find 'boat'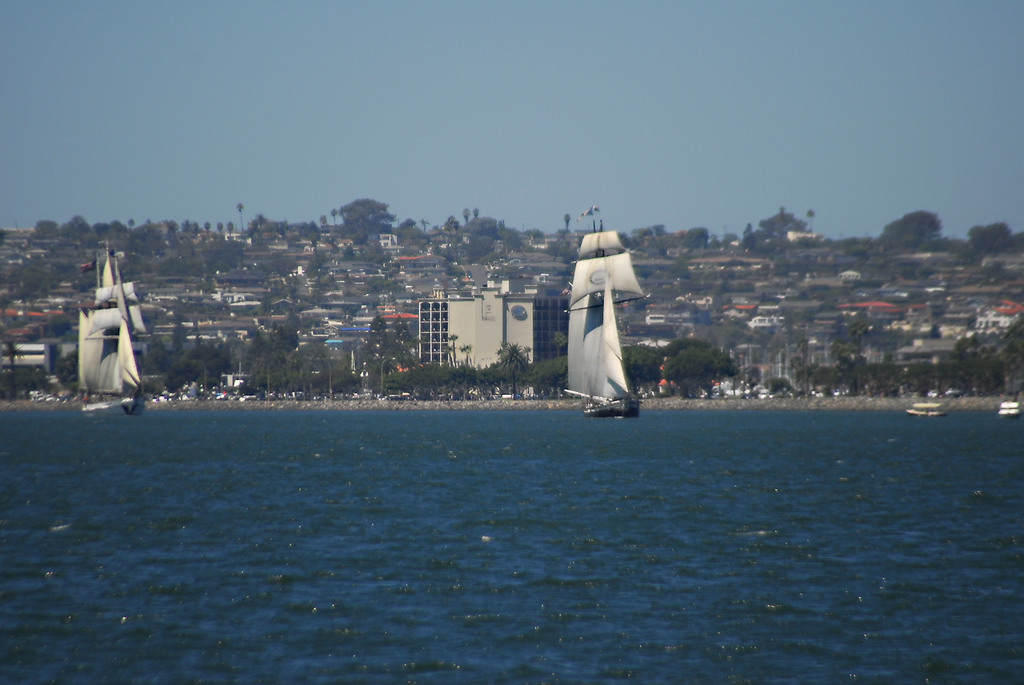
bbox=[906, 400, 952, 416]
